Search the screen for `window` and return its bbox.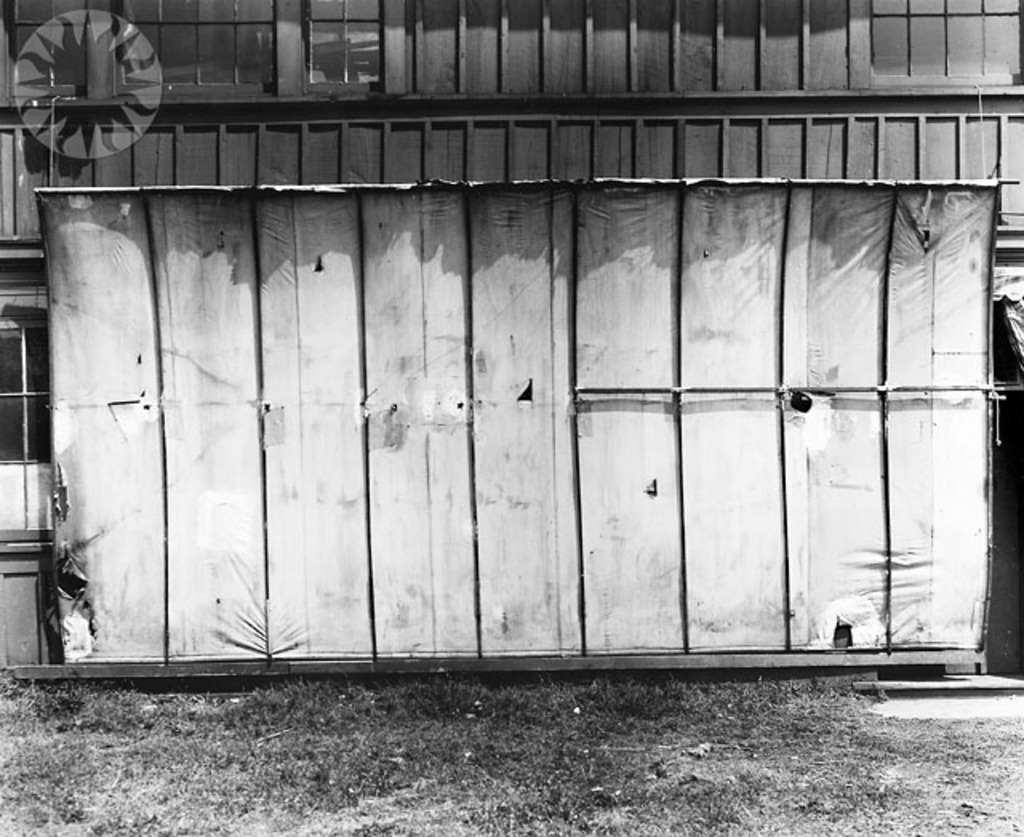
Found: (3, 0, 274, 98).
